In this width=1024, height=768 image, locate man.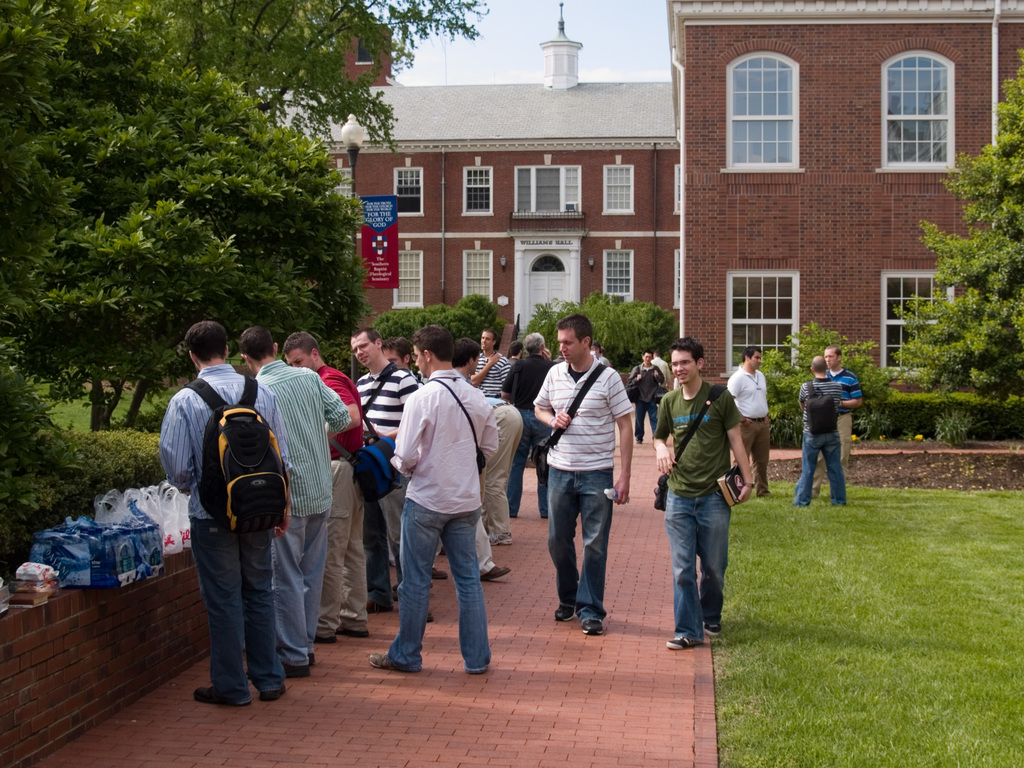
Bounding box: rect(797, 356, 850, 511).
